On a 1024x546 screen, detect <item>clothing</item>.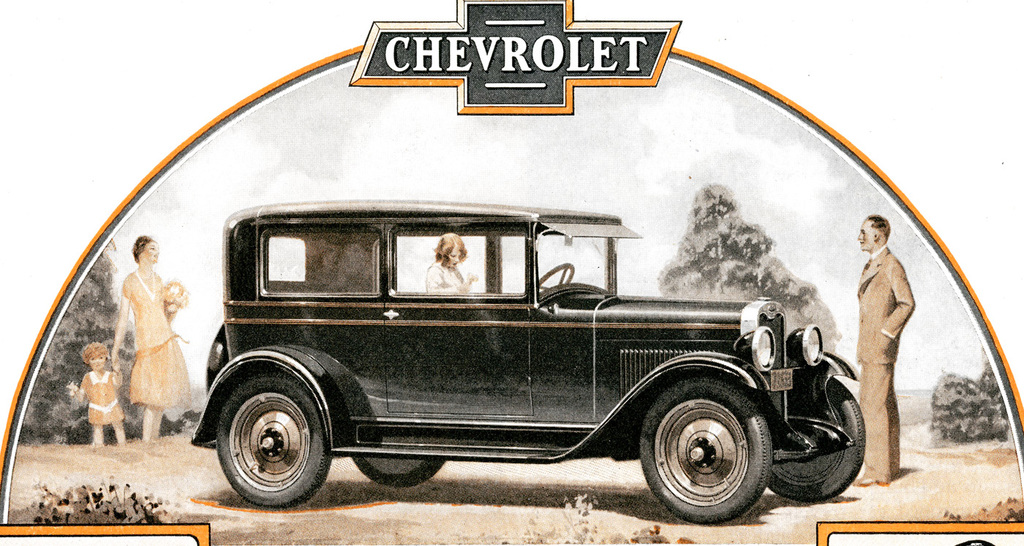
[108,248,180,434].
